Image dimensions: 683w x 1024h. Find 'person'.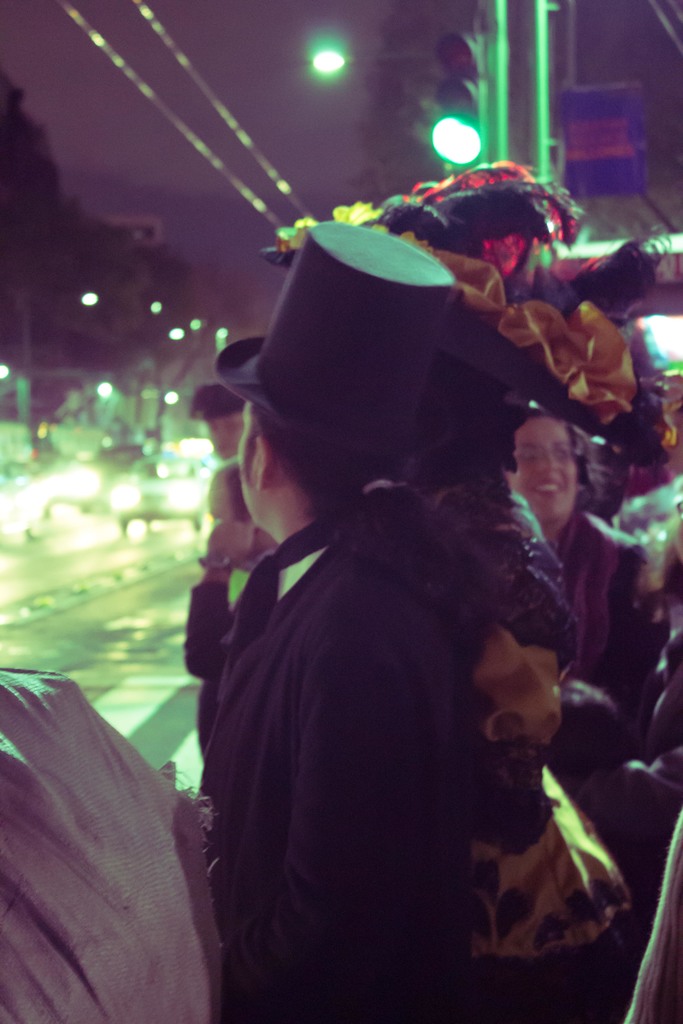
(x1=186, y1=470, x2=281, y2=760).
